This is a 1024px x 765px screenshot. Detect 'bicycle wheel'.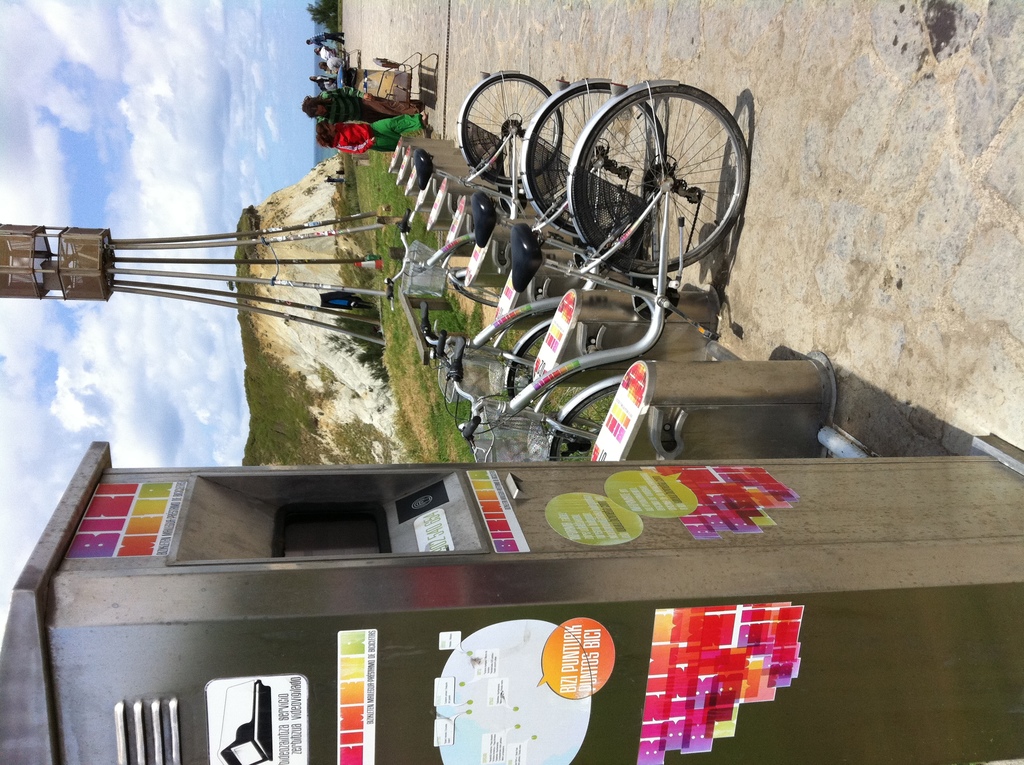
<region>461, 72, 564, 186</region>.
